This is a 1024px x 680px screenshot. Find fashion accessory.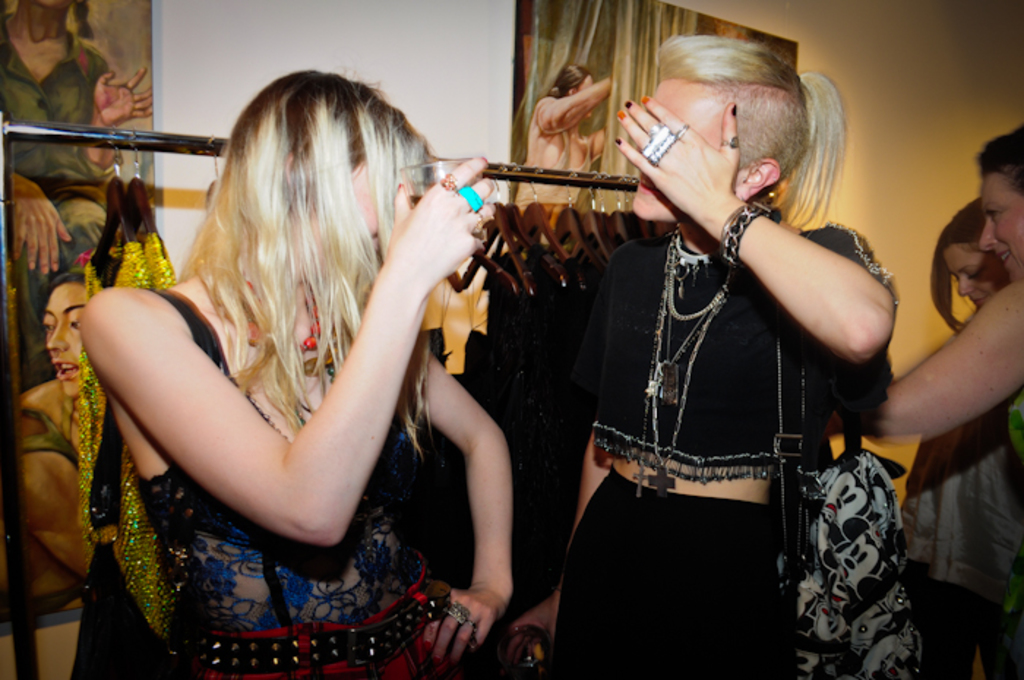
Bounding box: <bbox>456, 187, 483, 209</bbox>.
